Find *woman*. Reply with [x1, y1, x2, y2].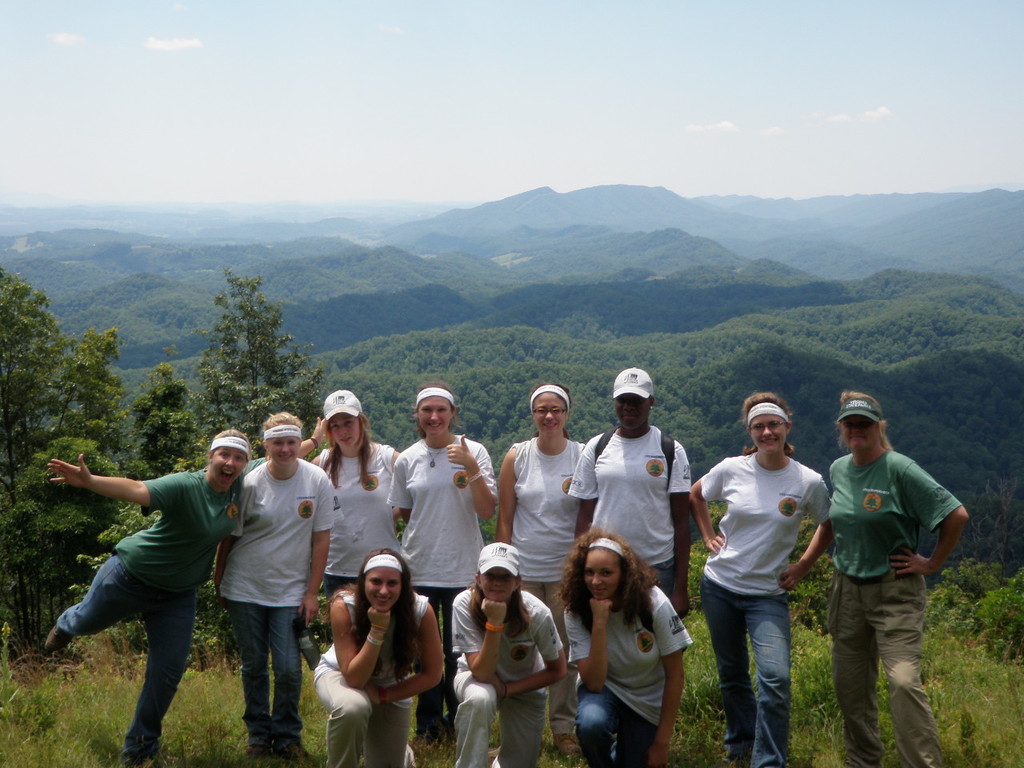
[45, 415, 333, 767].
